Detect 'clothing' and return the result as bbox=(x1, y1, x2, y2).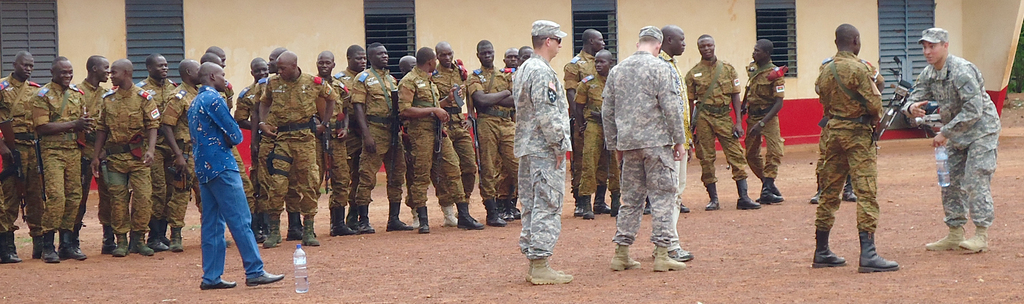
bbox=(738, 63, 782, 191).
